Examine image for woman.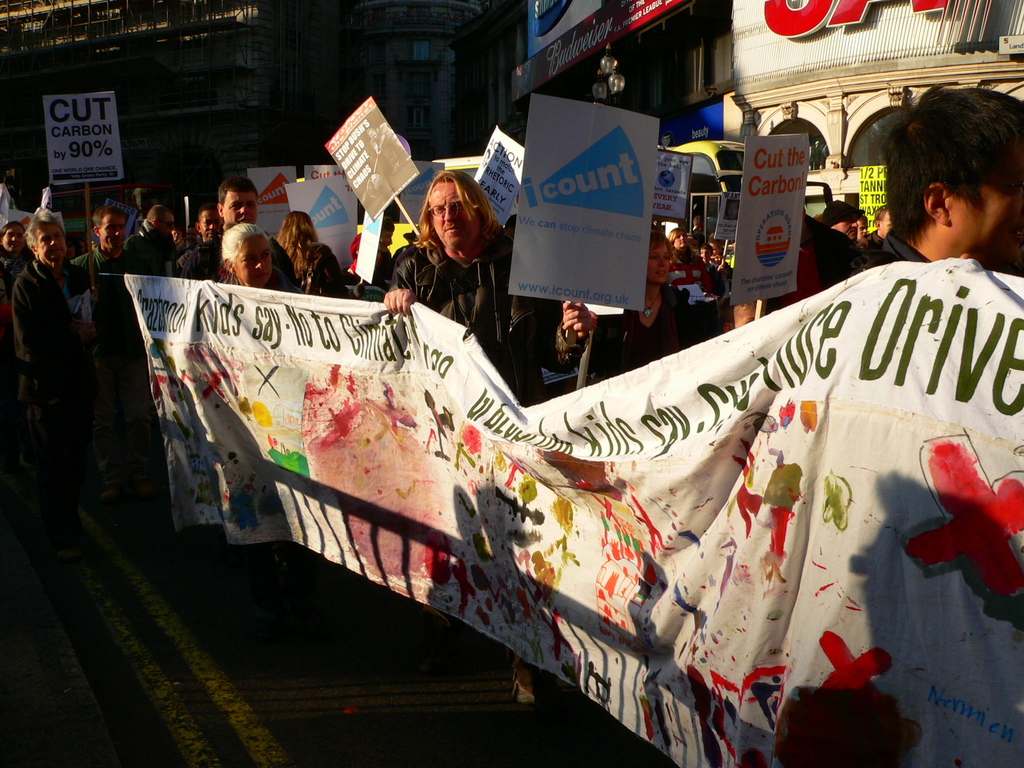
Examination result: pyautogui.locateOnScreen(272, 210, 350, 298).
